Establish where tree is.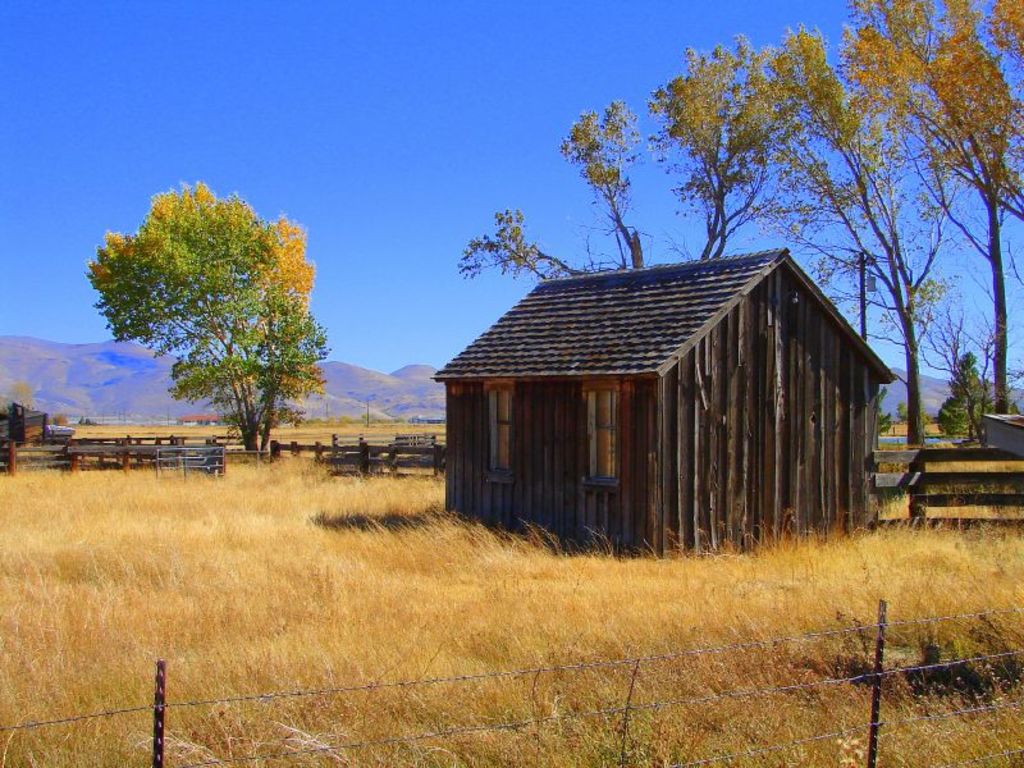
Established at [left=0, top=383, right=40, bottom=421].
